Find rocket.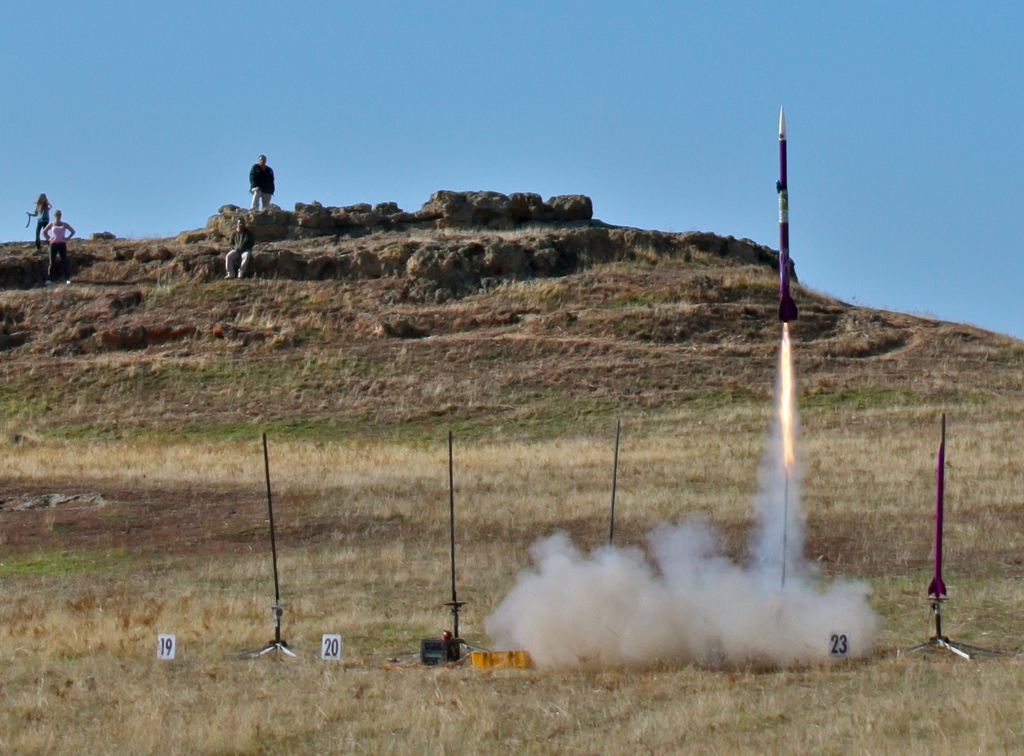
crop(780, 106, 799, 320).
